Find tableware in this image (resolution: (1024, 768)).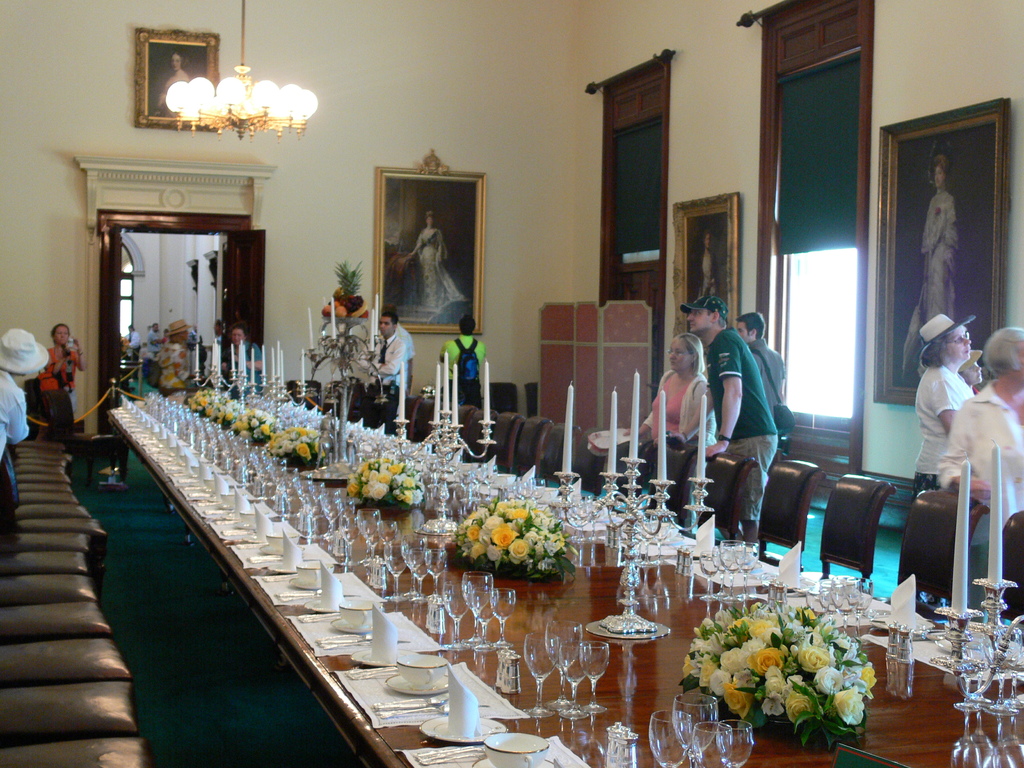
bbox=[885, 618, 914, 698].
